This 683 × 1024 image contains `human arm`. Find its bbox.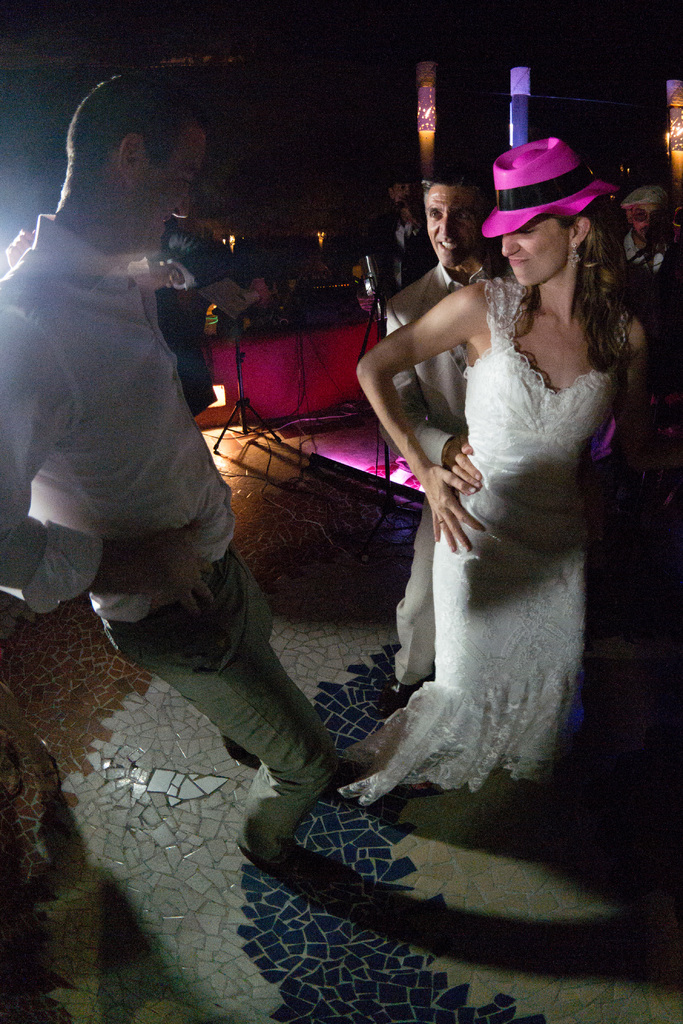
(x1=579, y1=323, x2=644, y2=547).
